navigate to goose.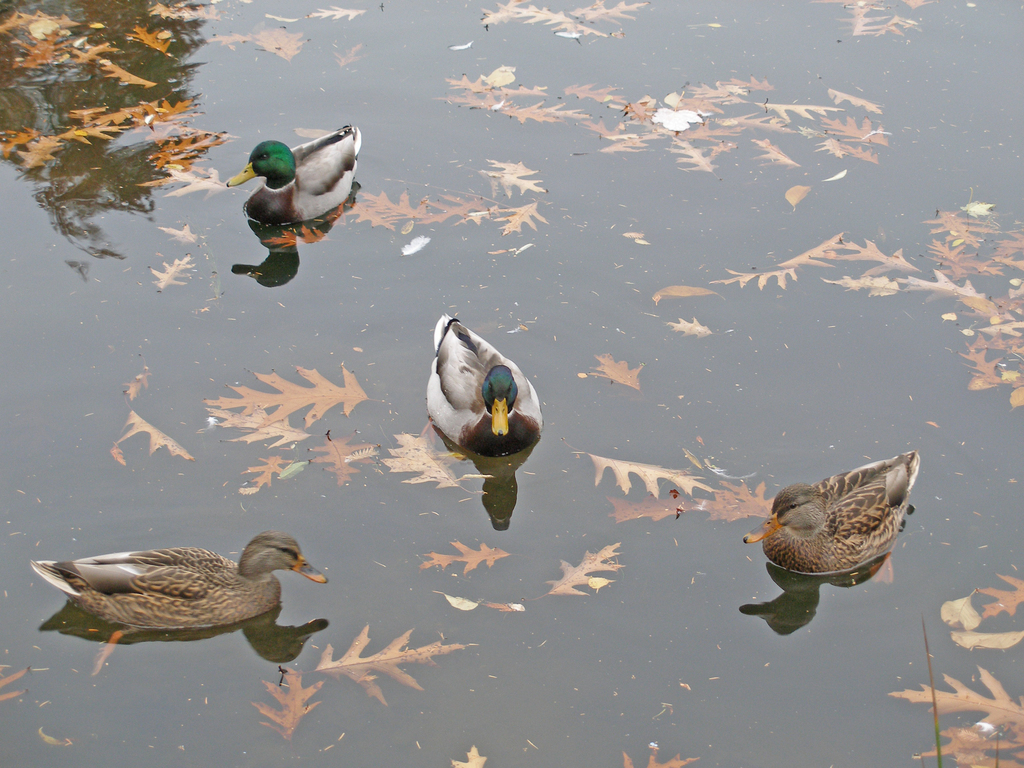
Navigation target: {"x1": 424, "y1": 314, "x2": 540, "y2": 455}.
